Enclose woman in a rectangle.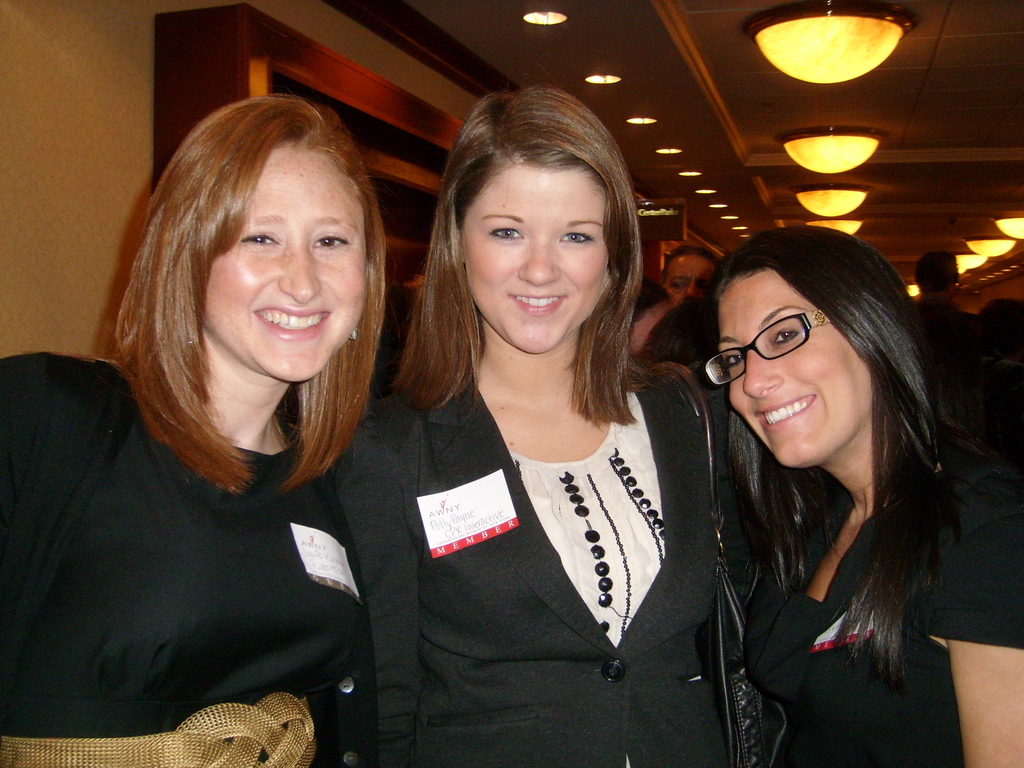
{"x1": 0, "y1": 92, "x2": 382, "y2": 767}.
